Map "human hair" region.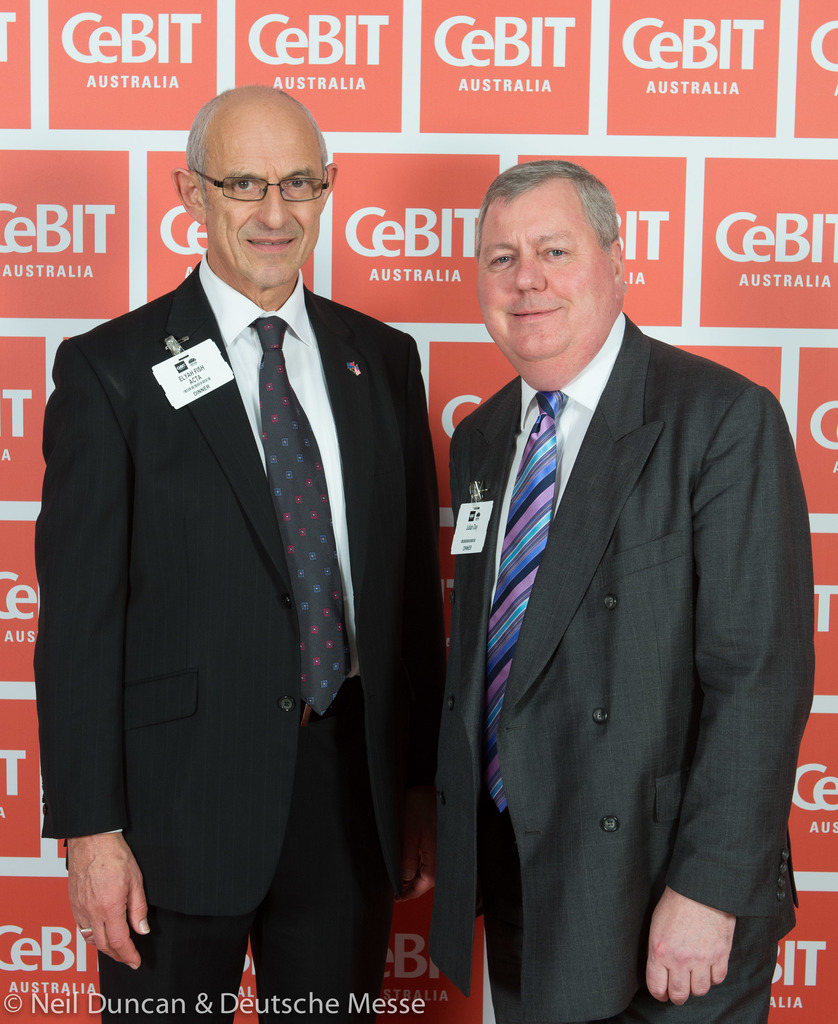
Mapped to [471,156,623,254].
